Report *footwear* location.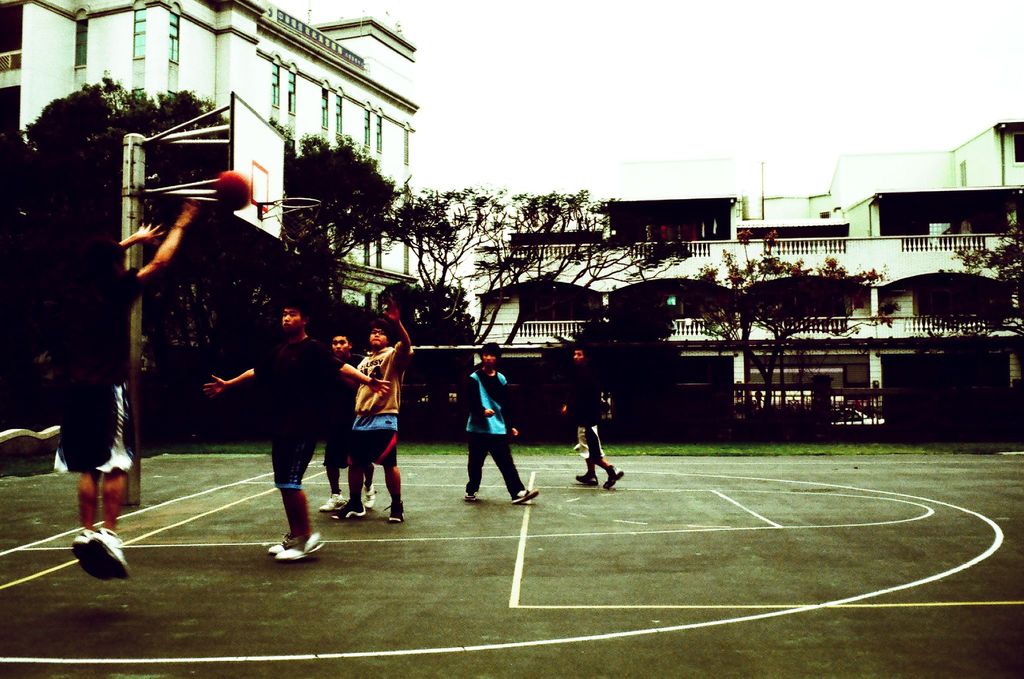
Report: detection(602, 462, 624, 489).
